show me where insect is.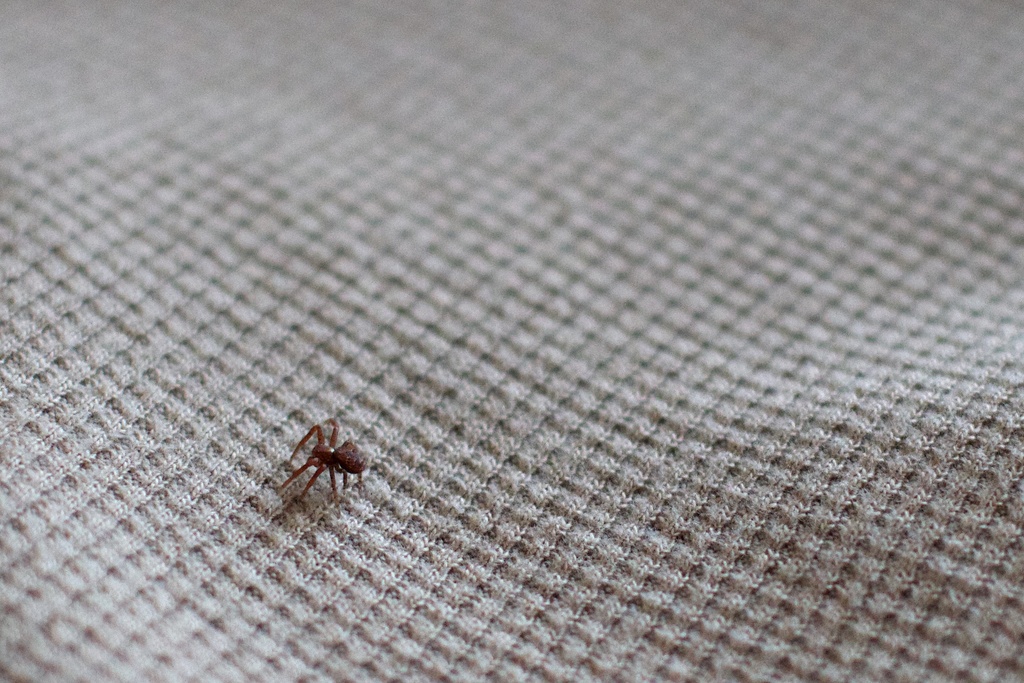
insect is at 278 420 367 500.
